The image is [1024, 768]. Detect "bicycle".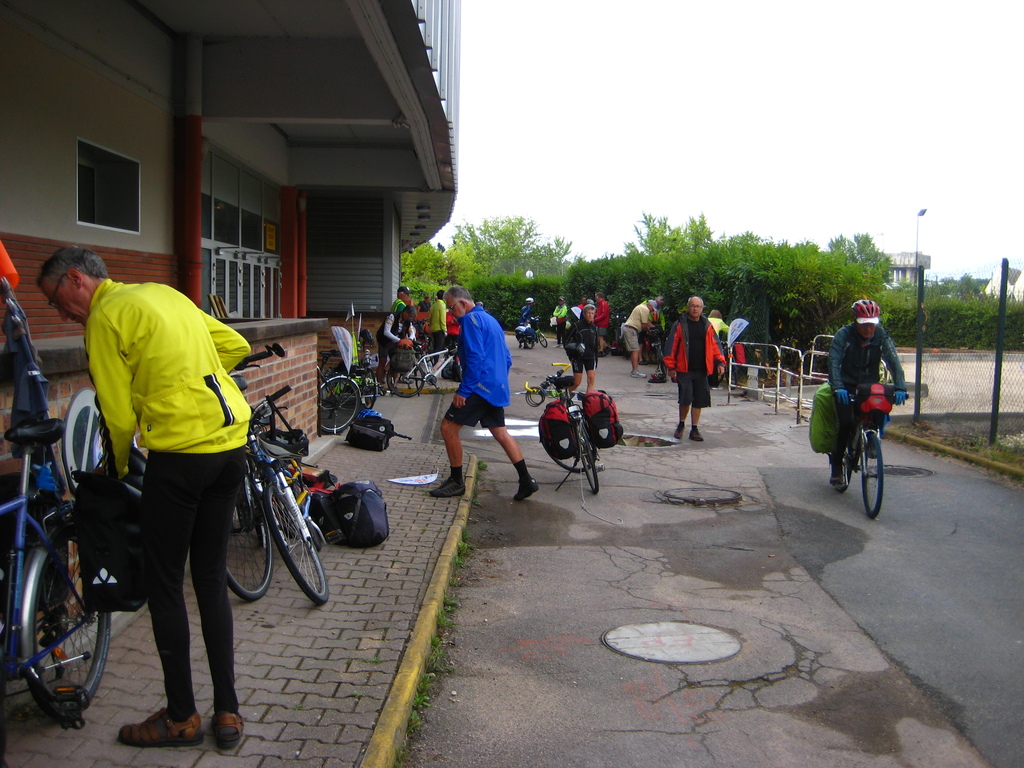
Detection: box(210, 348, 293, 592).
